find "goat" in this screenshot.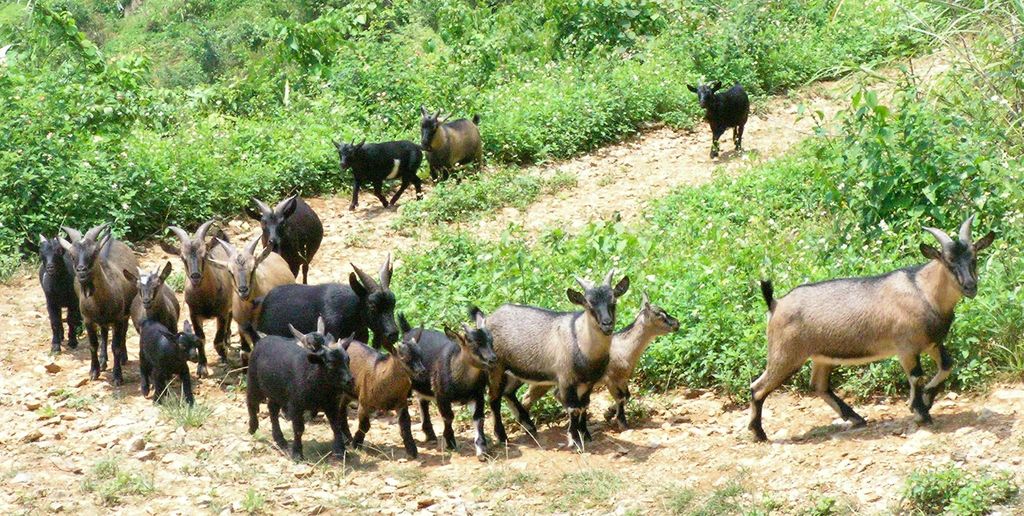
The bounding box for "goat" is BBox(748, 219, 992, 438).
